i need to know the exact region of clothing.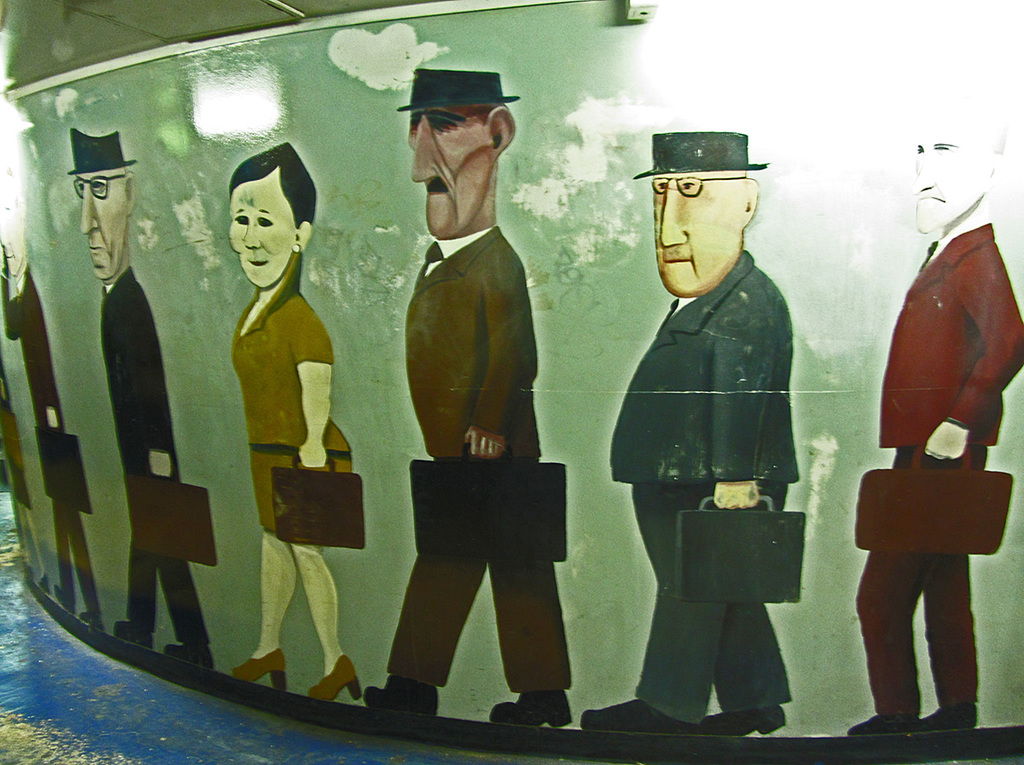
Region: Rect(233, 243, 359, 559).
